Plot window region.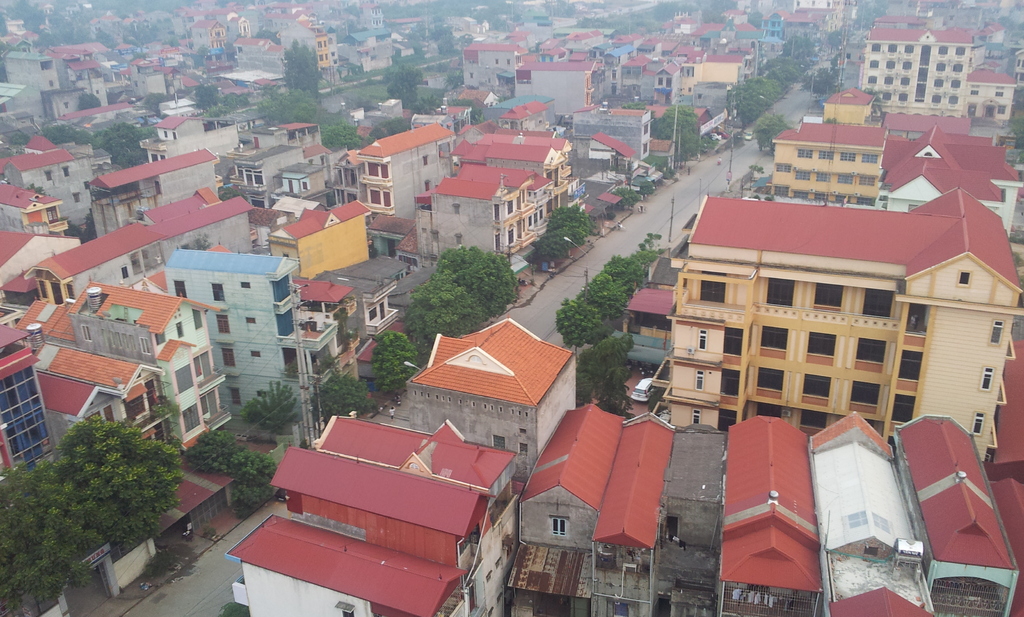
Plotted at BBox(81, 325, 92, 340).
